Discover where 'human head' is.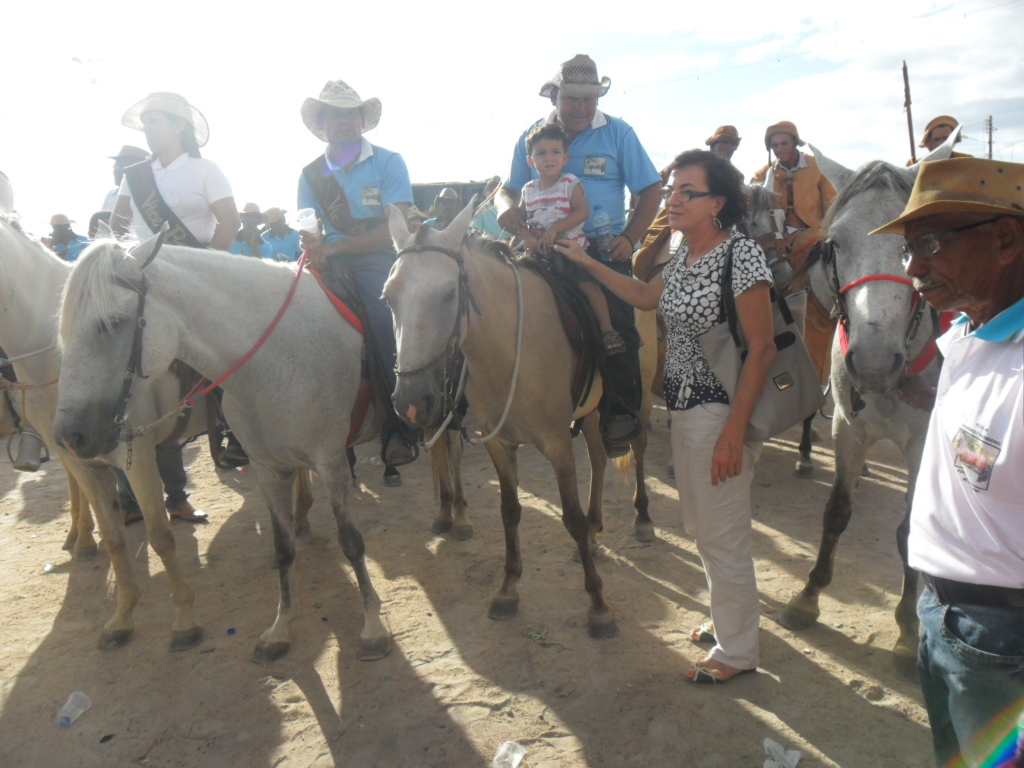
Discovered at Rect(921, 117, 965, 160).
